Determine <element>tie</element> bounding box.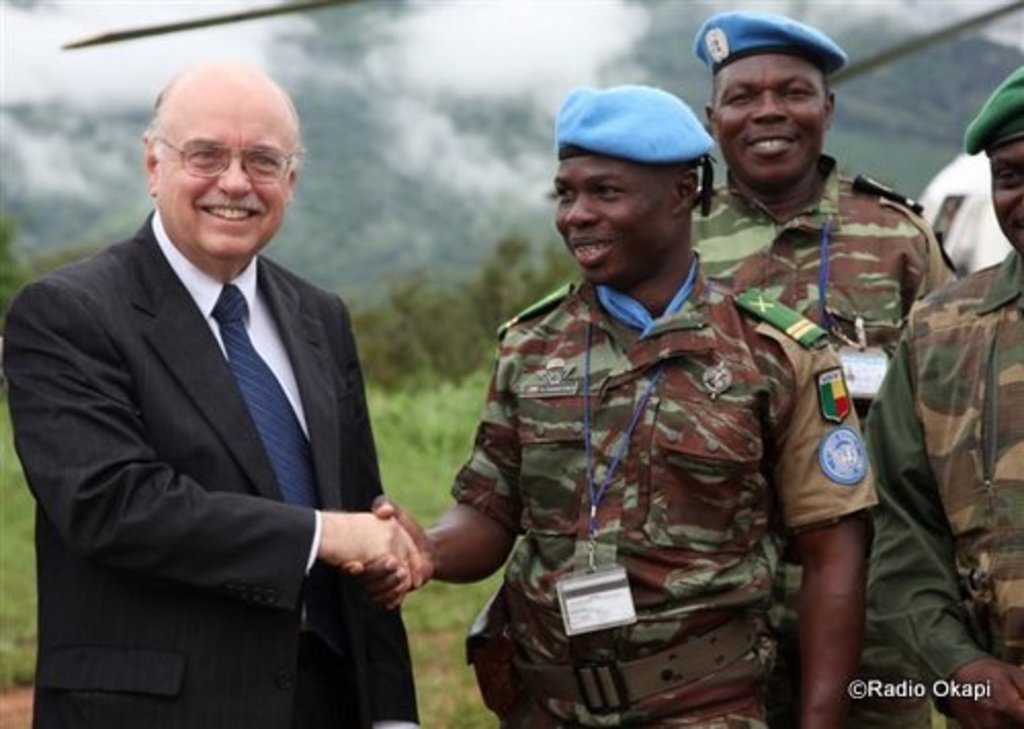
Determined: 211 283 330 520.
